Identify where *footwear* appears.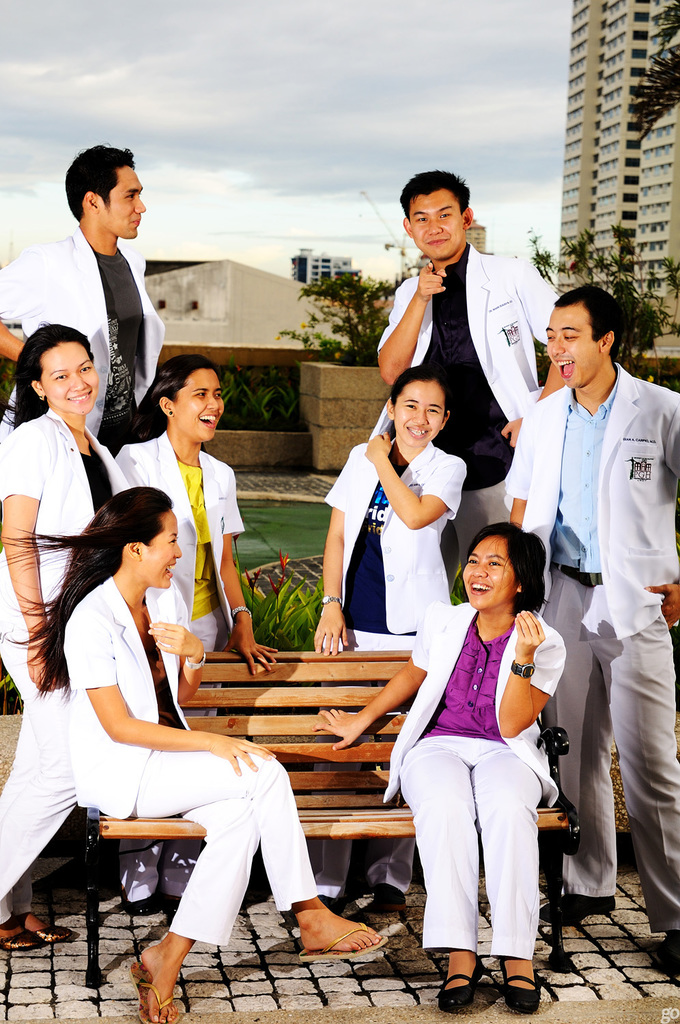
Appears at locate(0, 920, 27, 952).
